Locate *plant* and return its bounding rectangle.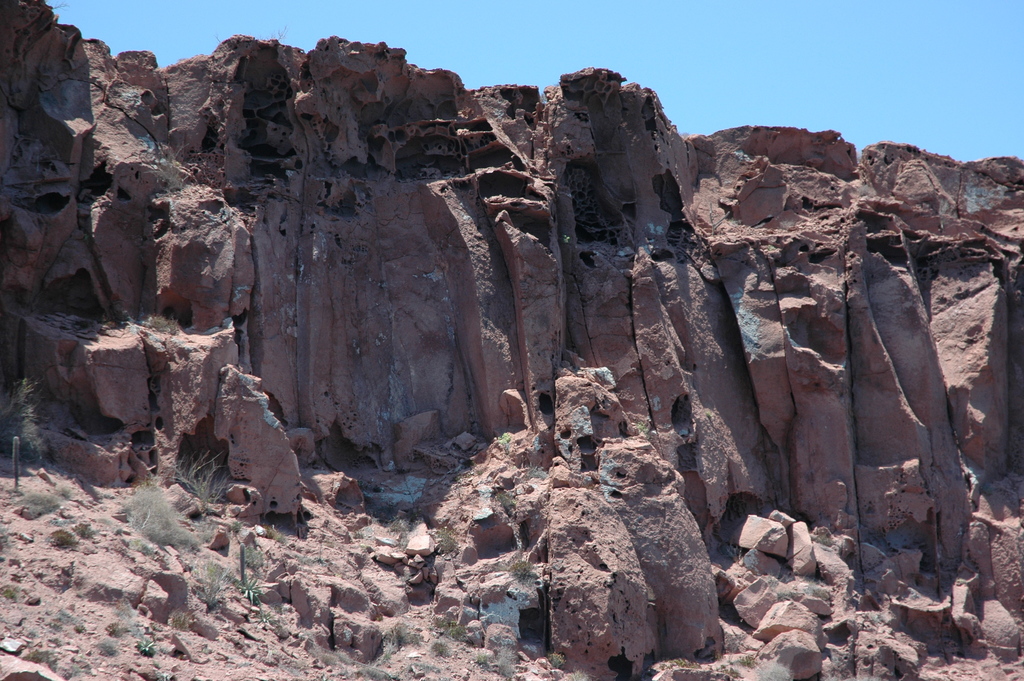
detection(266, 23, 291, 43).
